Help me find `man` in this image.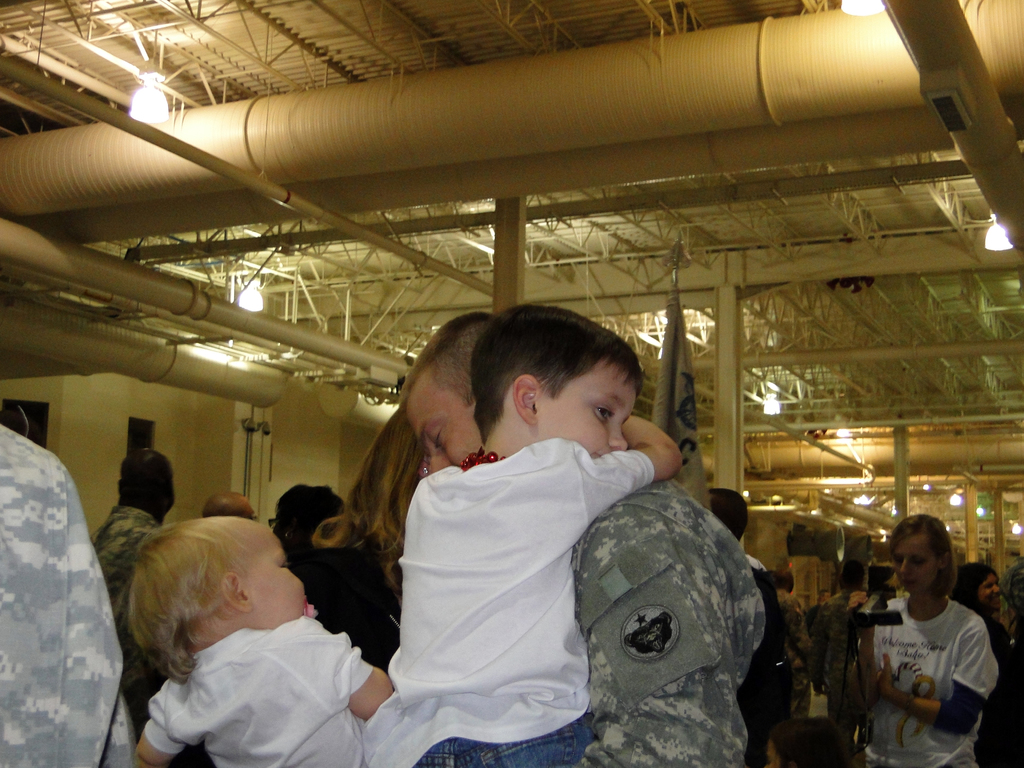
Found it: bbox=[196, 492, 265, 524].
